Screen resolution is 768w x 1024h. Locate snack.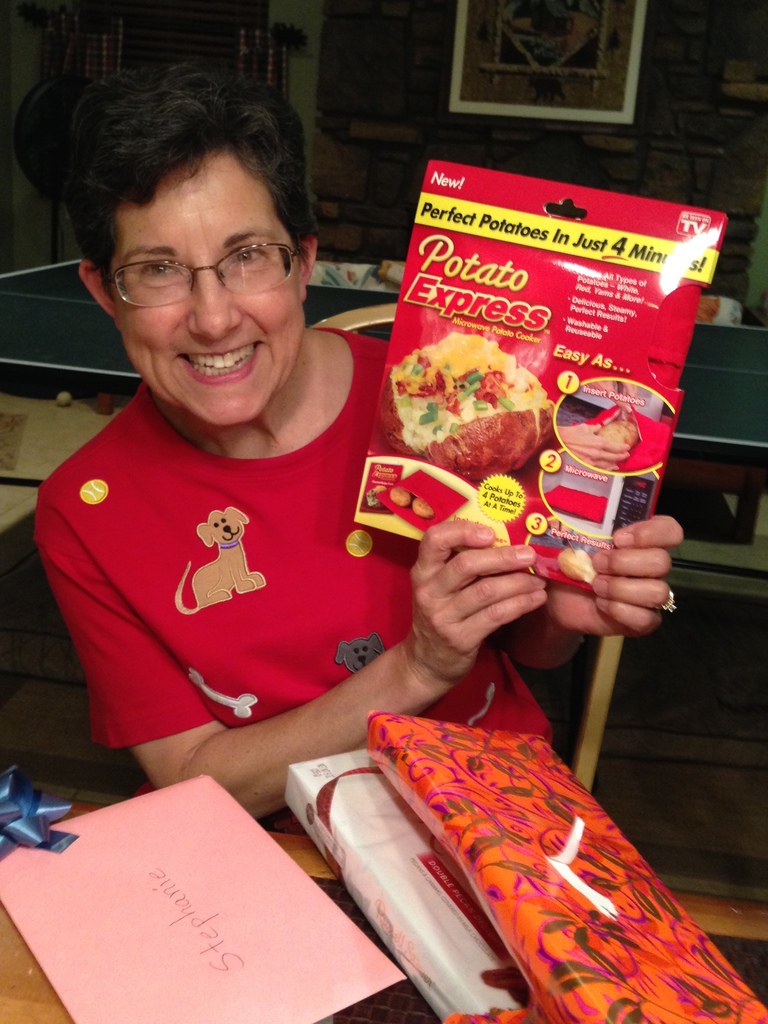
Rect(393, 340, 576, 481).
